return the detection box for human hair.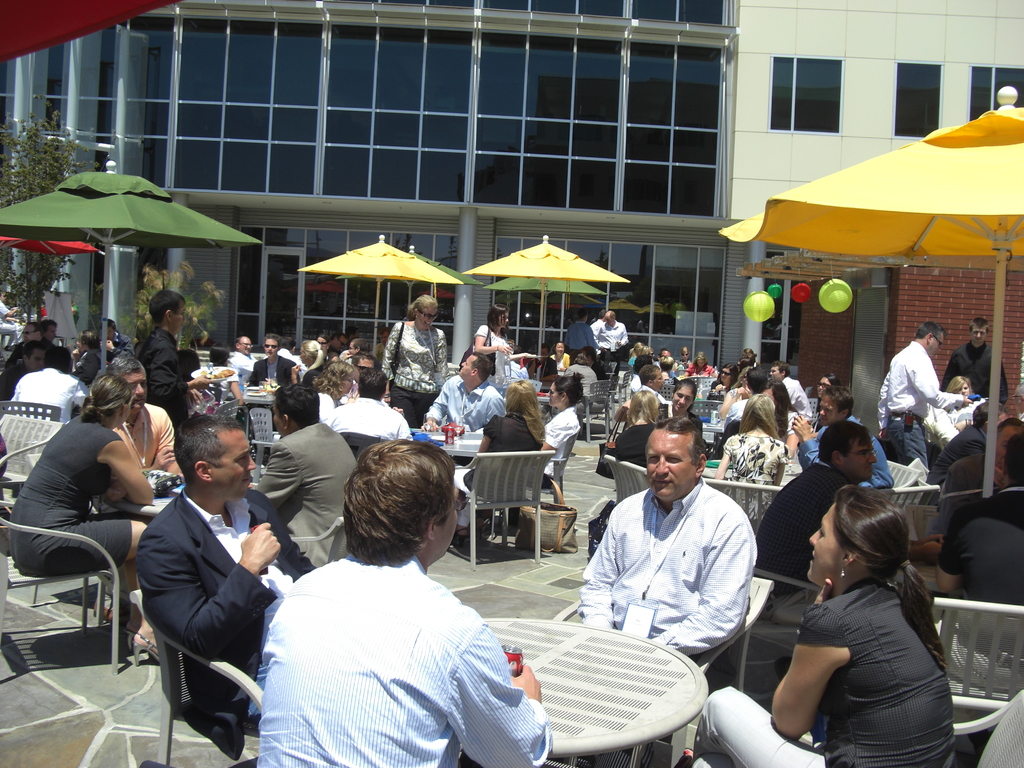
crop(505, 380, 548, 444).
